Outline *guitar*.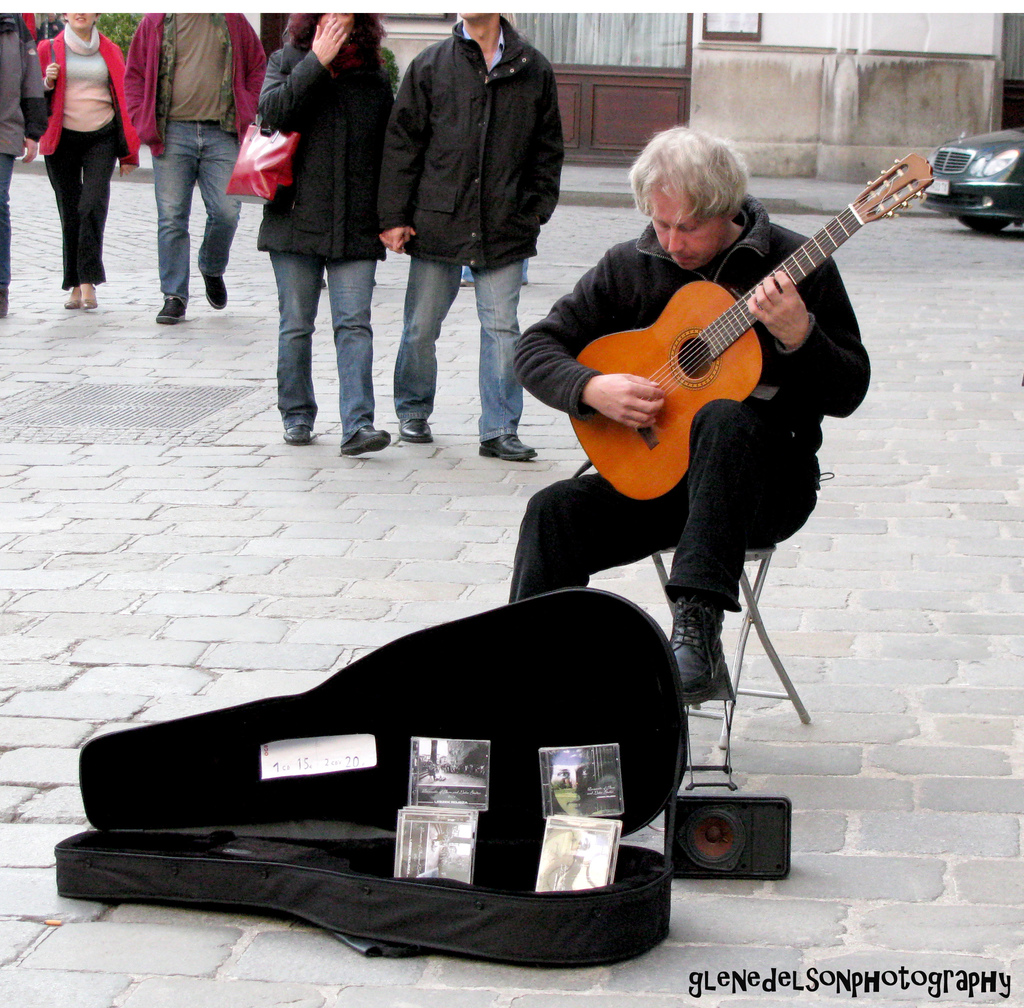
Outline: [left=557, top=156, right=925, bottom=511].
